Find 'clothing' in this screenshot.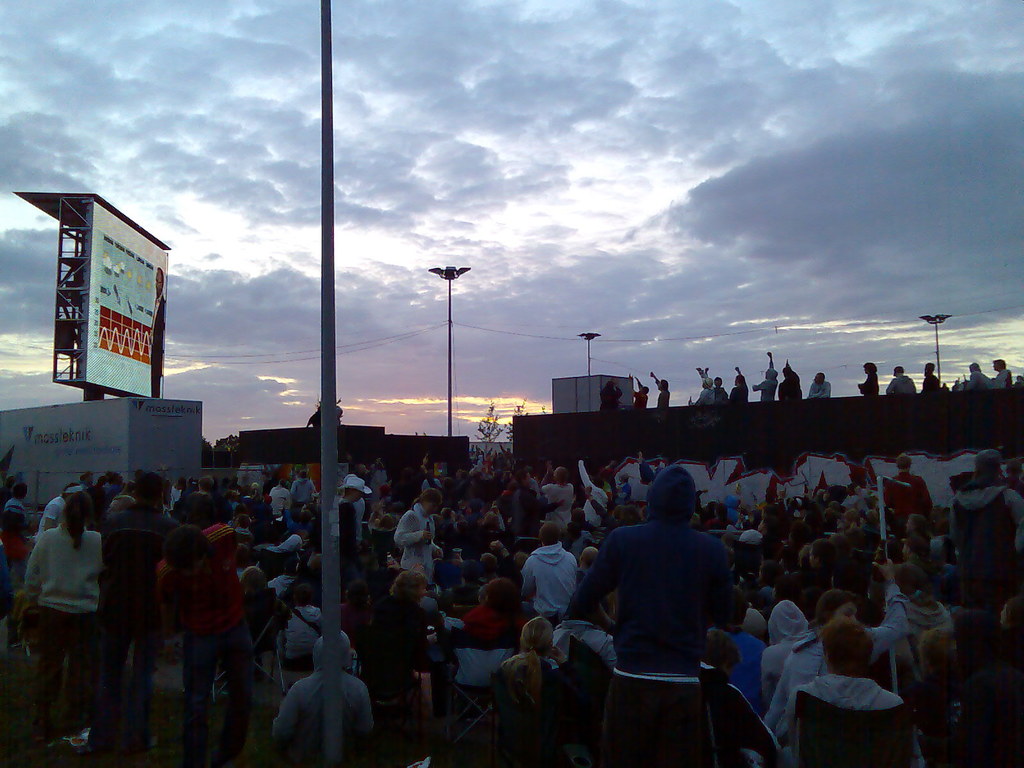
The bounding box for 'clothing' is box(968, 371, 993, 391).
